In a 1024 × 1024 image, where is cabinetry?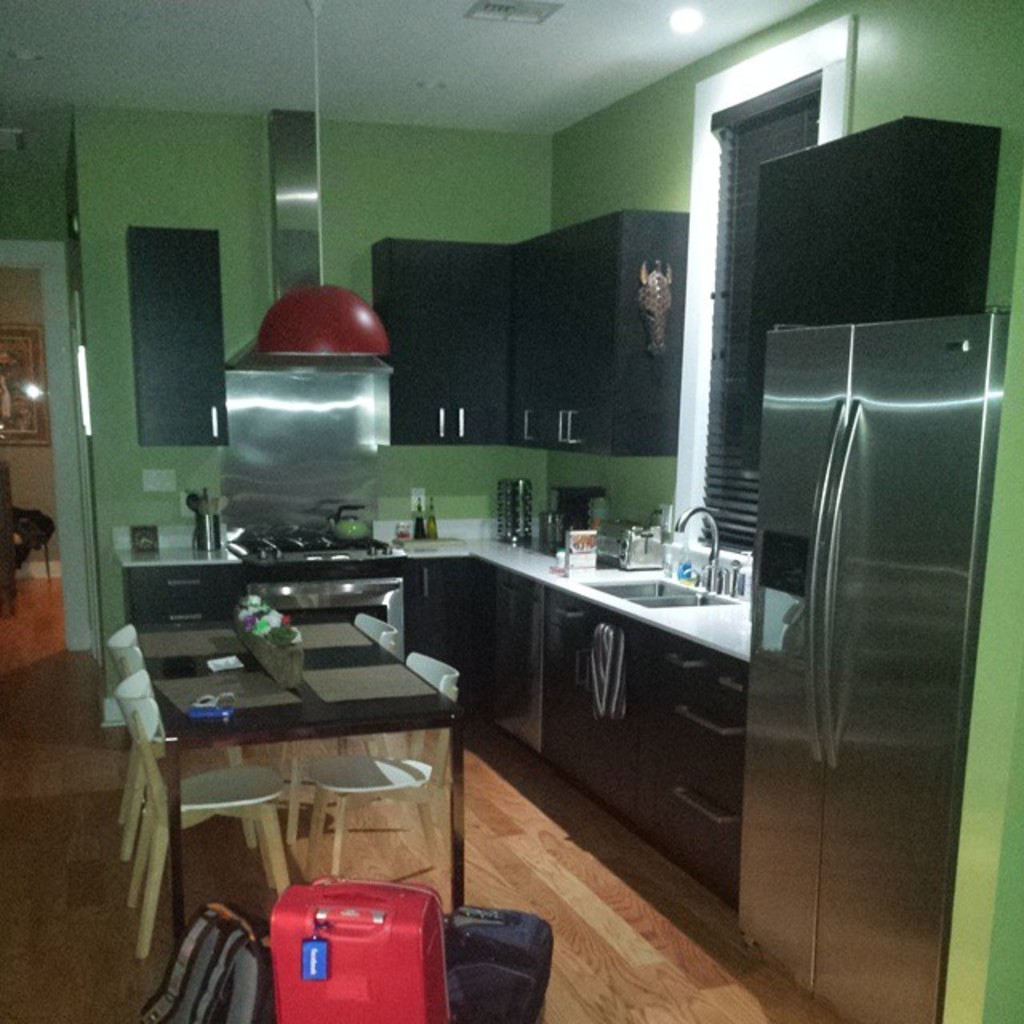
bbox=[509, 213, 685, 456].
